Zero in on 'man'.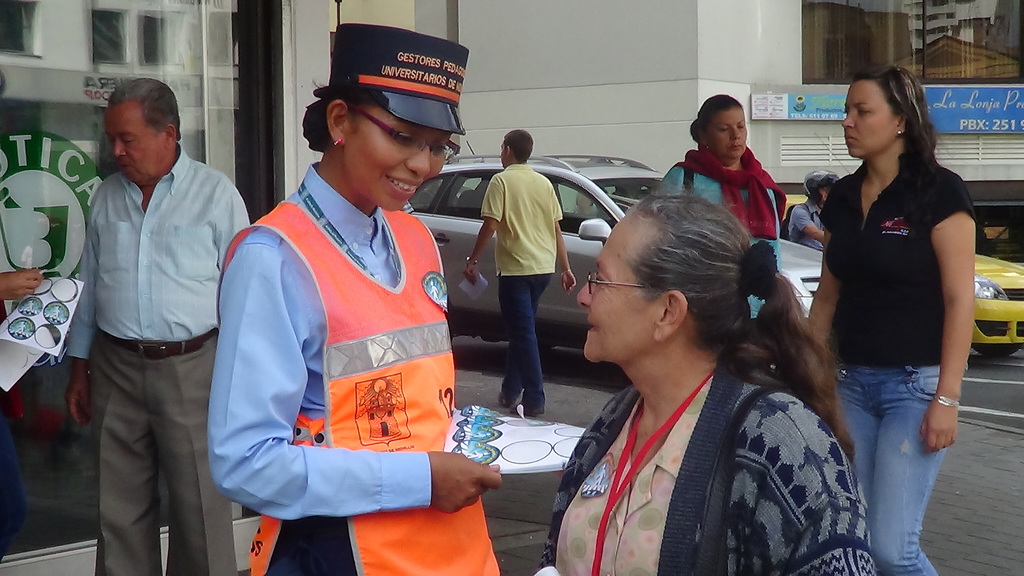
Zeroed in: left=61, top=62, right=240, bottom=565.
